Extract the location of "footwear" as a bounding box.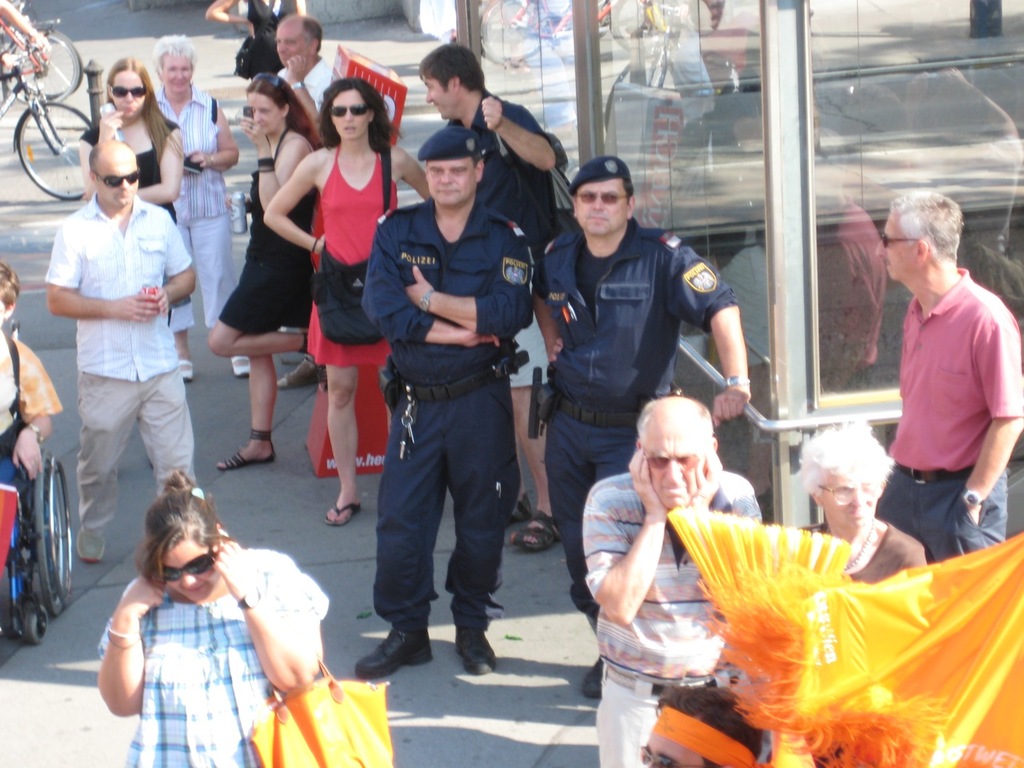
rect(225, 426, 274, 469).
